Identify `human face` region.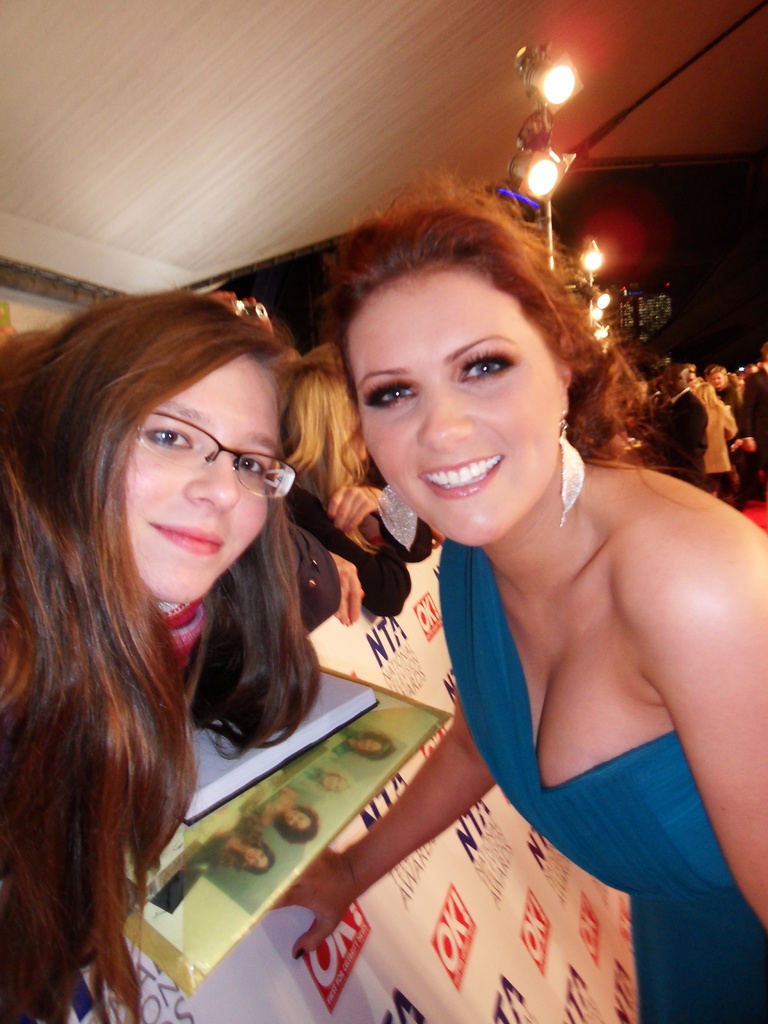
Region: 710, 370, 724, 387.
